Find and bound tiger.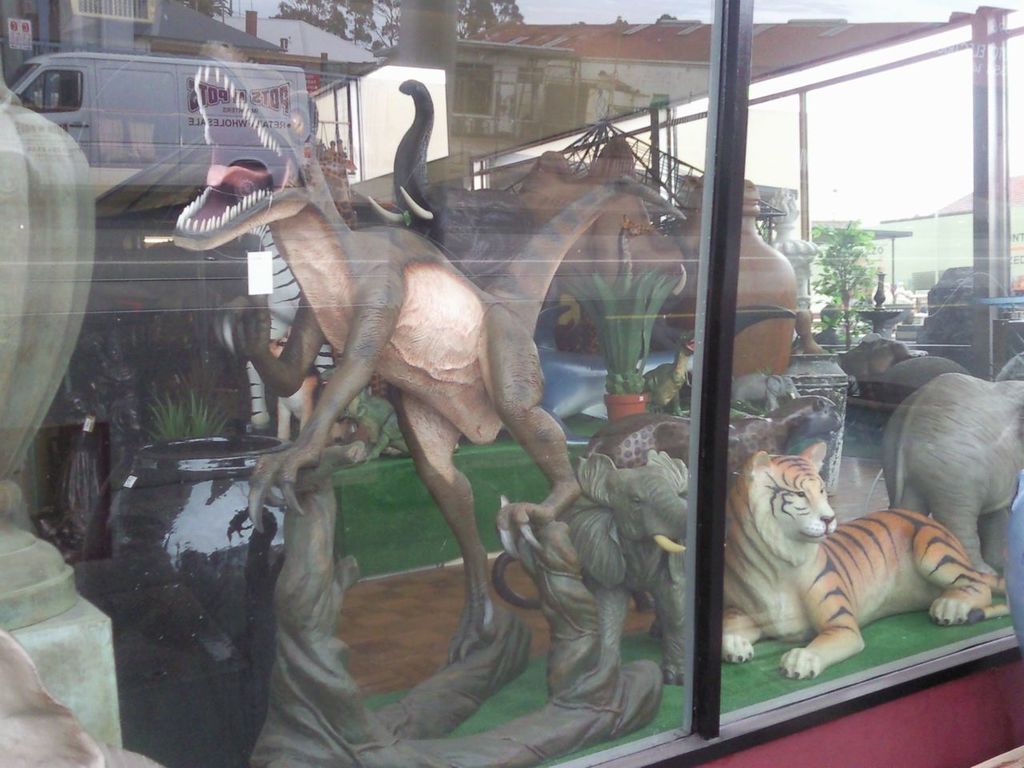
Bound: [x1=721, y1=434, x2=1001, y2=684].
